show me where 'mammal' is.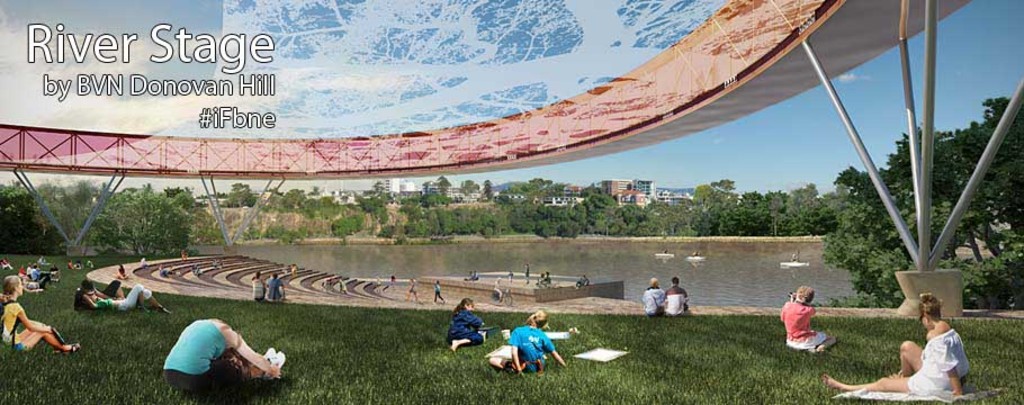
'mammal' is at {"left": 24, "top": 268, "right": 47, "bottom": 287}.
